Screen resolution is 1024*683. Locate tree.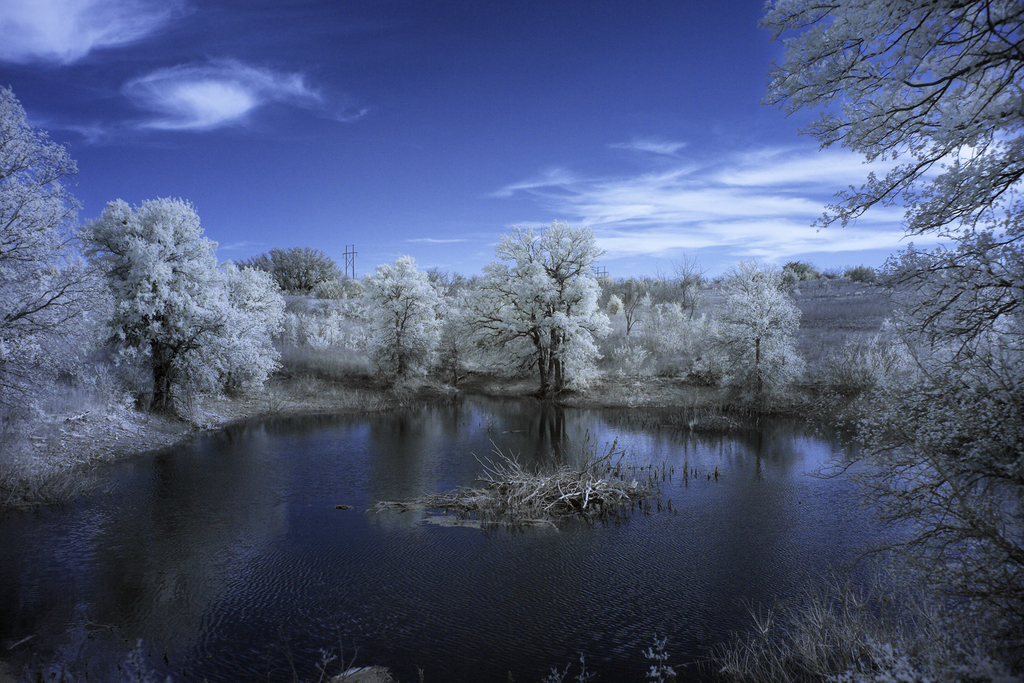
rect(363, 267, 443, 383).
